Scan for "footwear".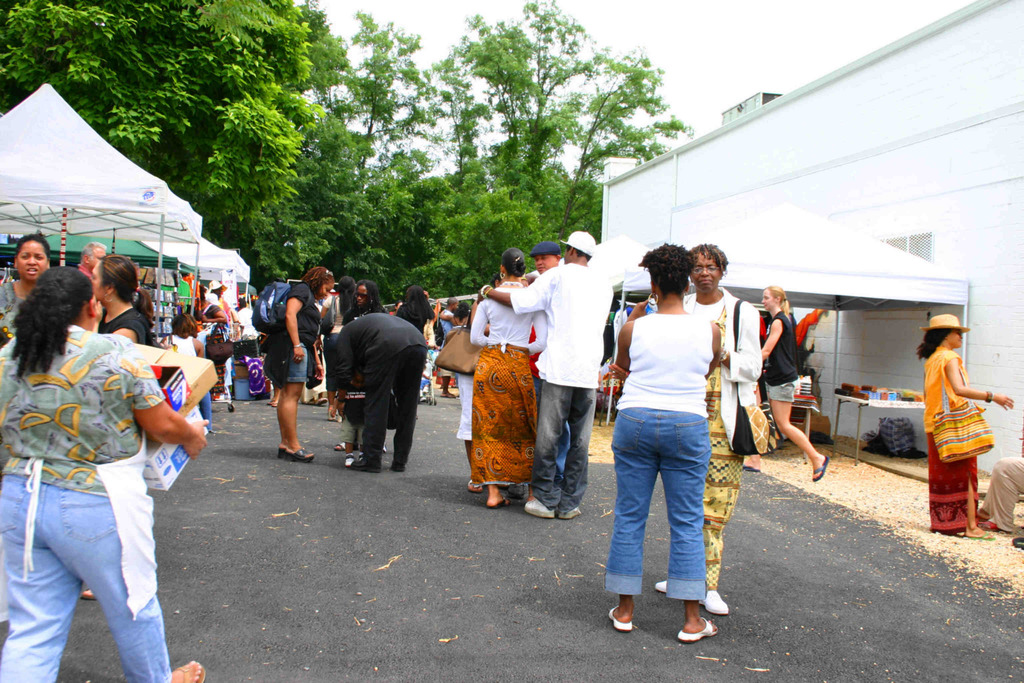
Scan result: x1=673, y1=609, x2=714, y2=643.
